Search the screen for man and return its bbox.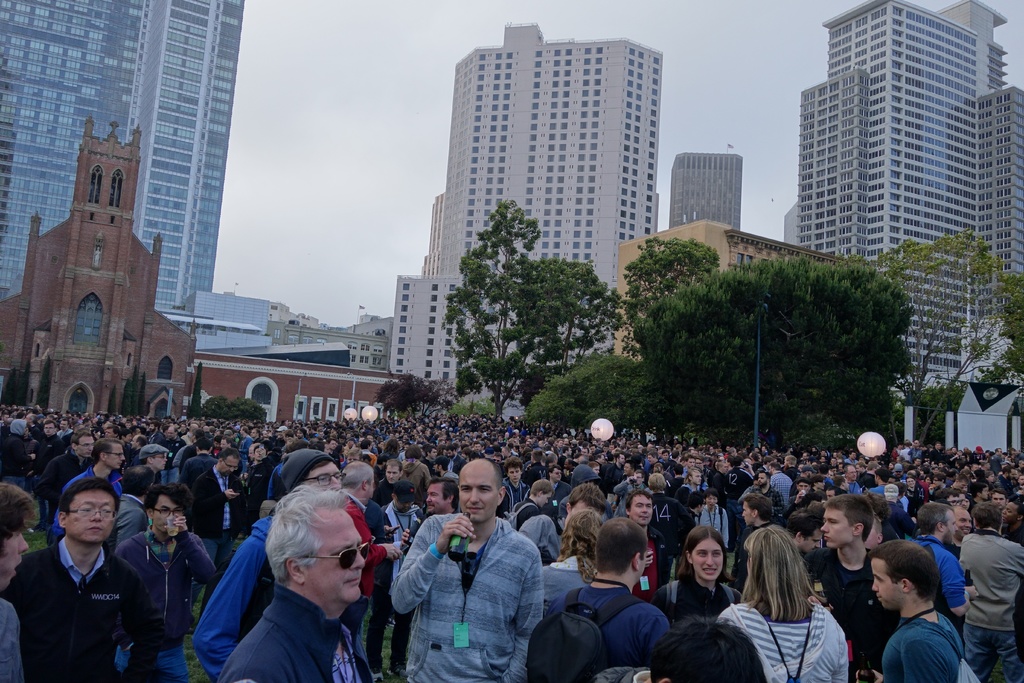
Found: <bbox>680, 494, 700, 550</bbox>.
